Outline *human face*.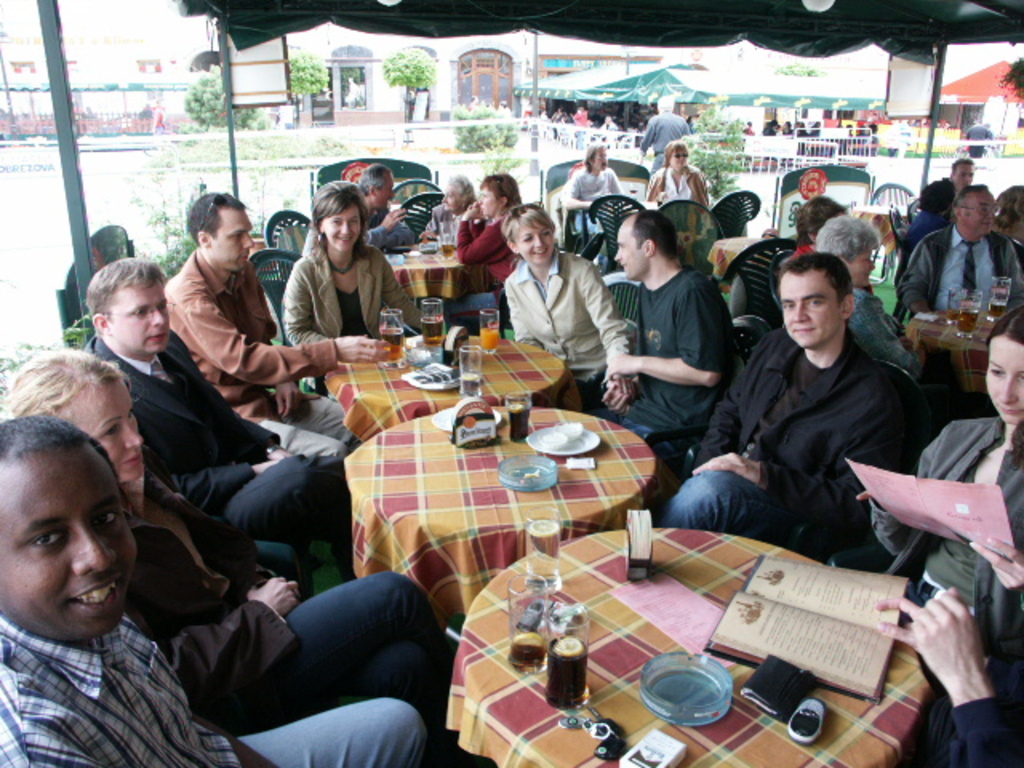
Outline: l=0, t=456, r=134, b=642.
